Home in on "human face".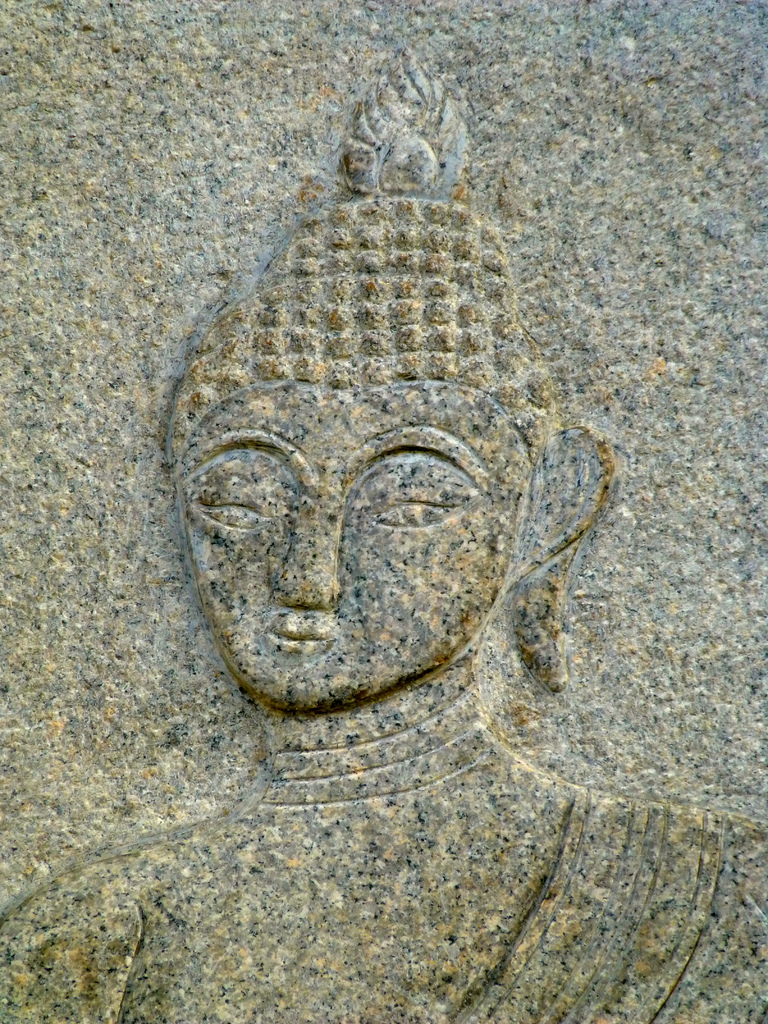
Homed in at bbox=[175, 378, 537, 711].
